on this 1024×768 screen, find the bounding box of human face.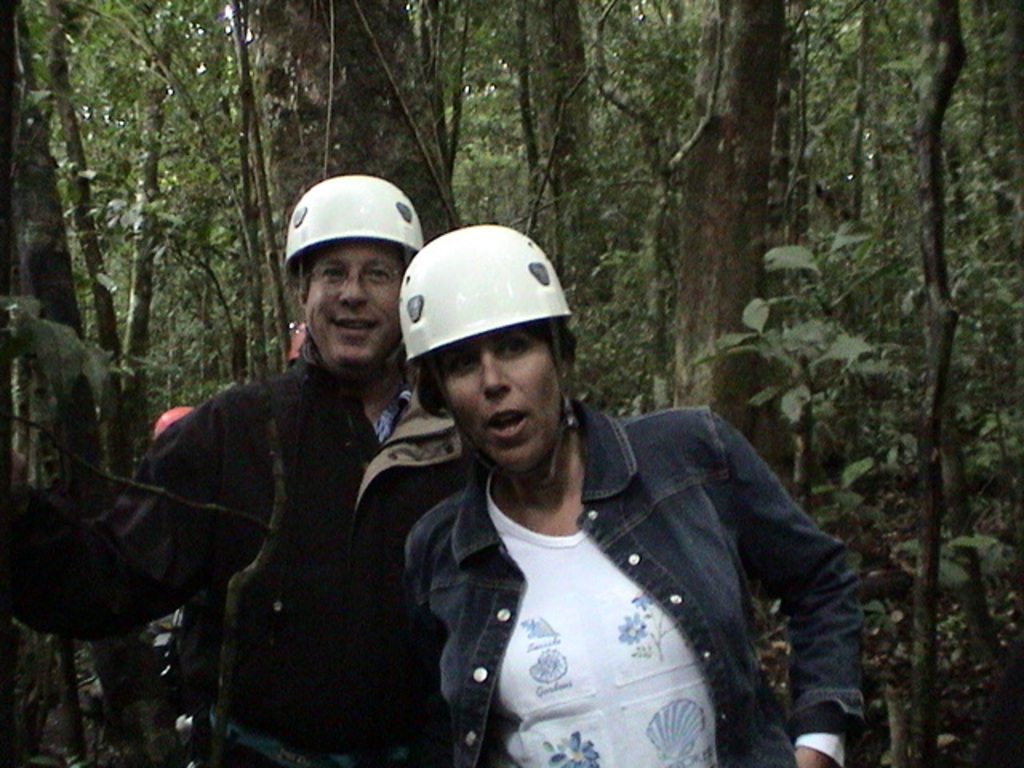
Bounding box: 296/240/410/373.
